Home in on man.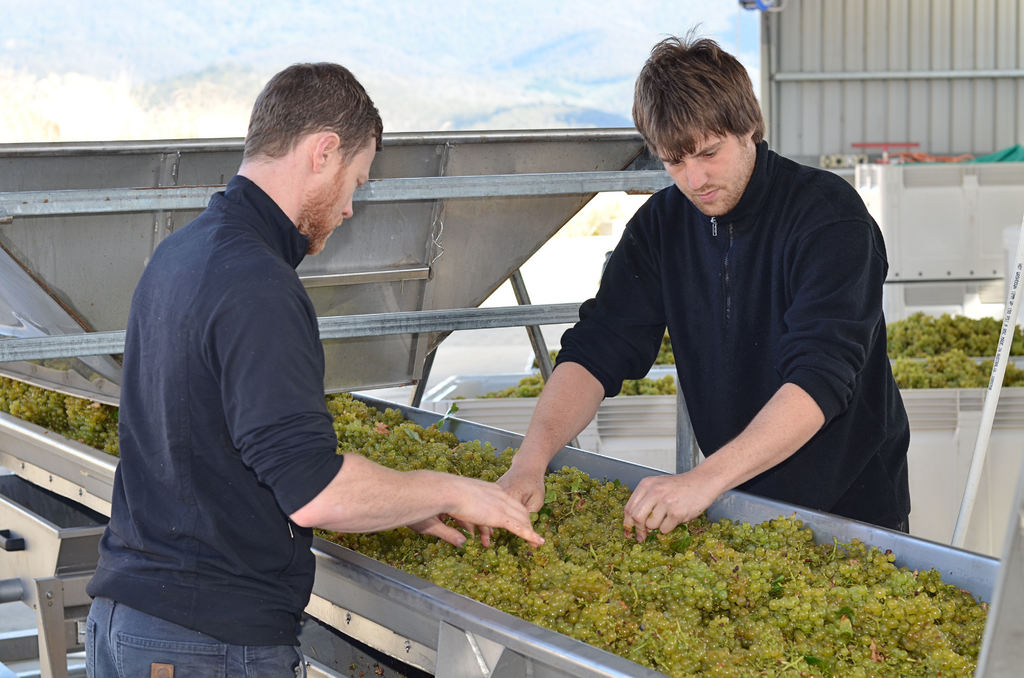
Homed in at l=84, t=66, r=546, b=677.
